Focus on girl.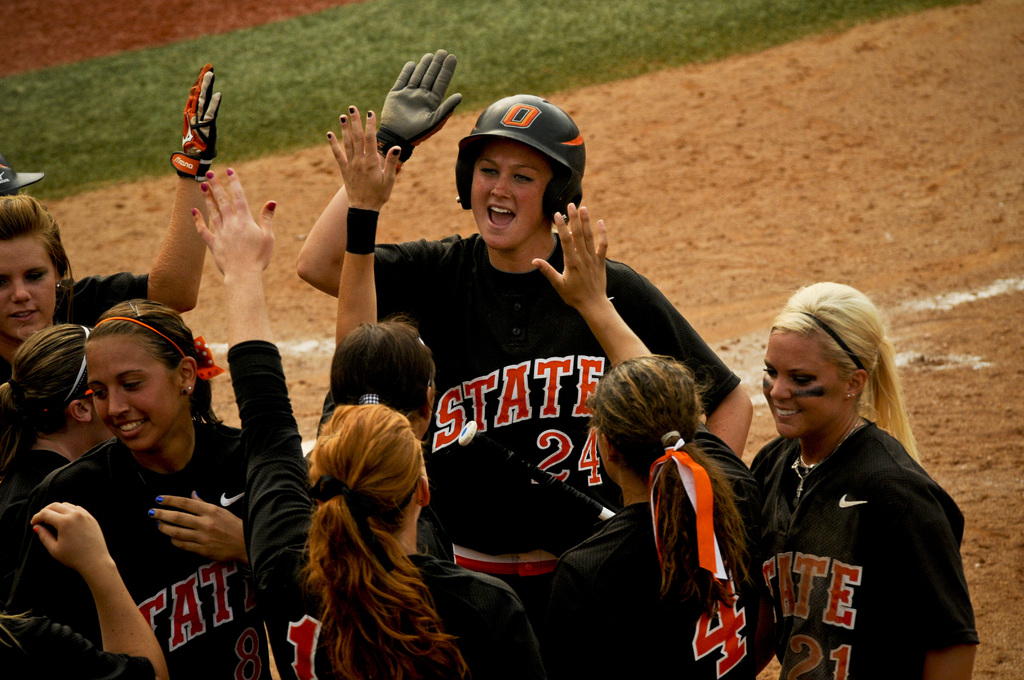
Focused at {"left": 303, "top": 104, "right": 445, "bottom": 556}.
